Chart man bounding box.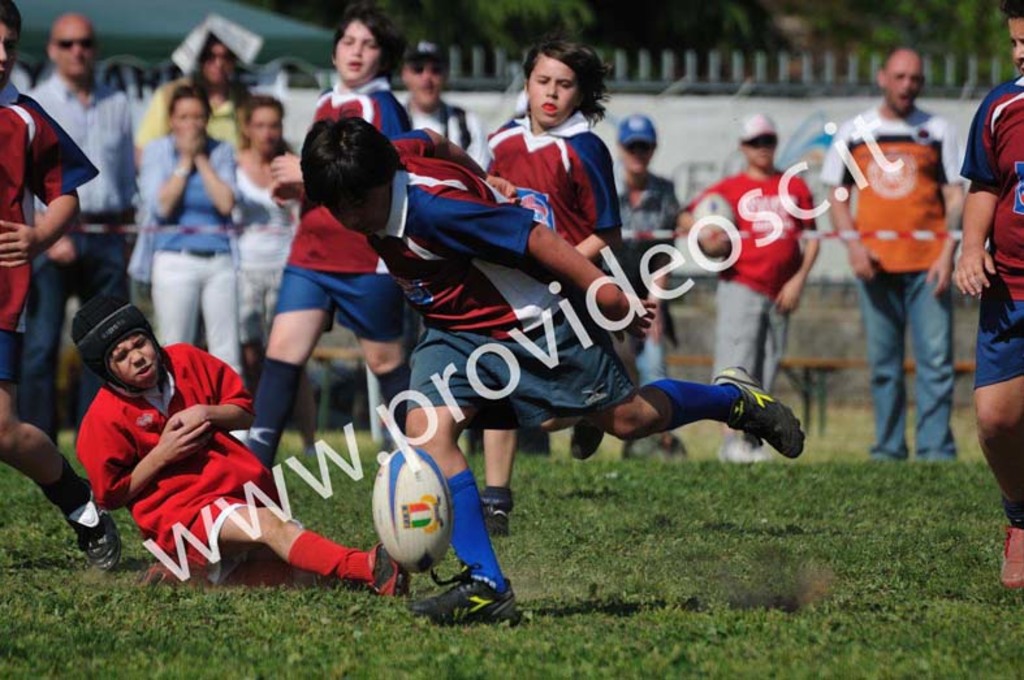
Charted: left=239, top=12, right=412, bottom=459.
